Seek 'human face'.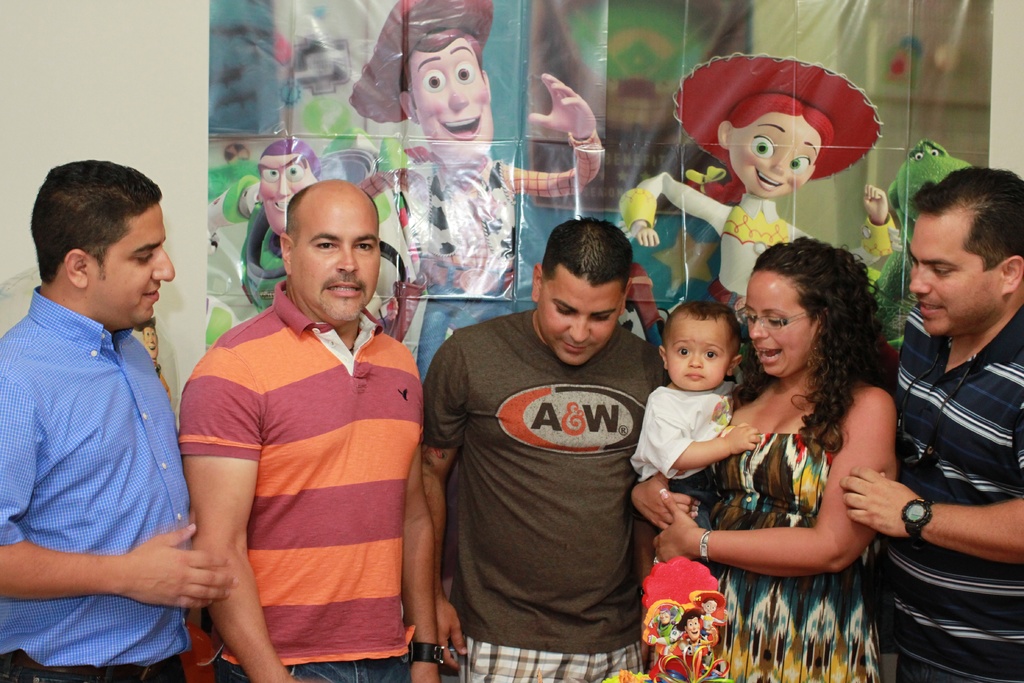
541,283,625,372.
